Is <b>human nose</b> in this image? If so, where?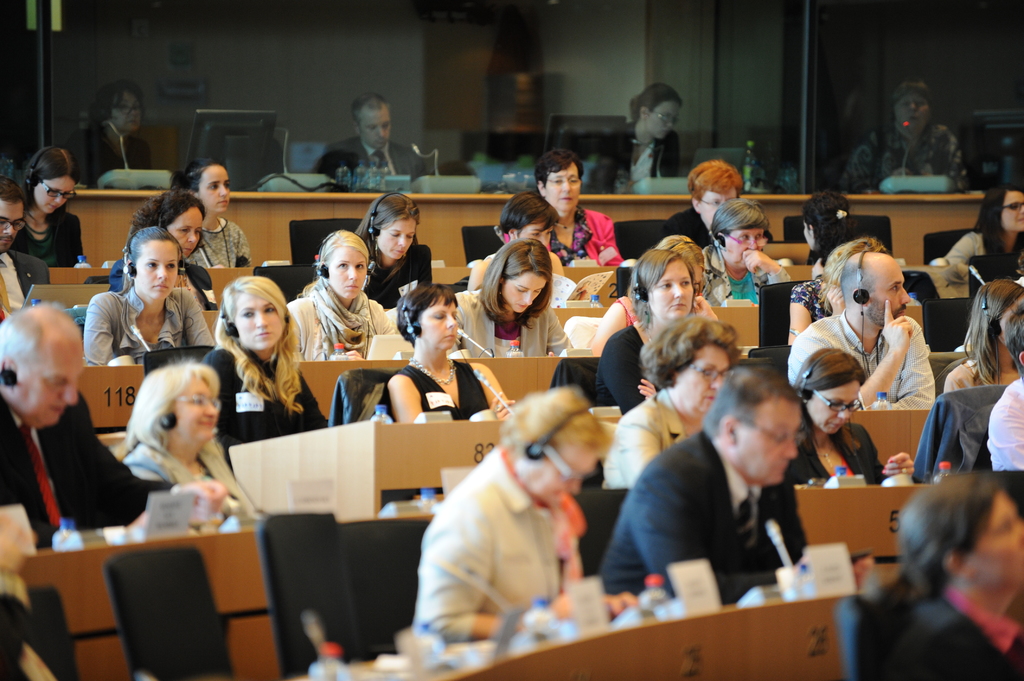
Yes, at (x1=673, y1=282, x2=688, y2=294).
